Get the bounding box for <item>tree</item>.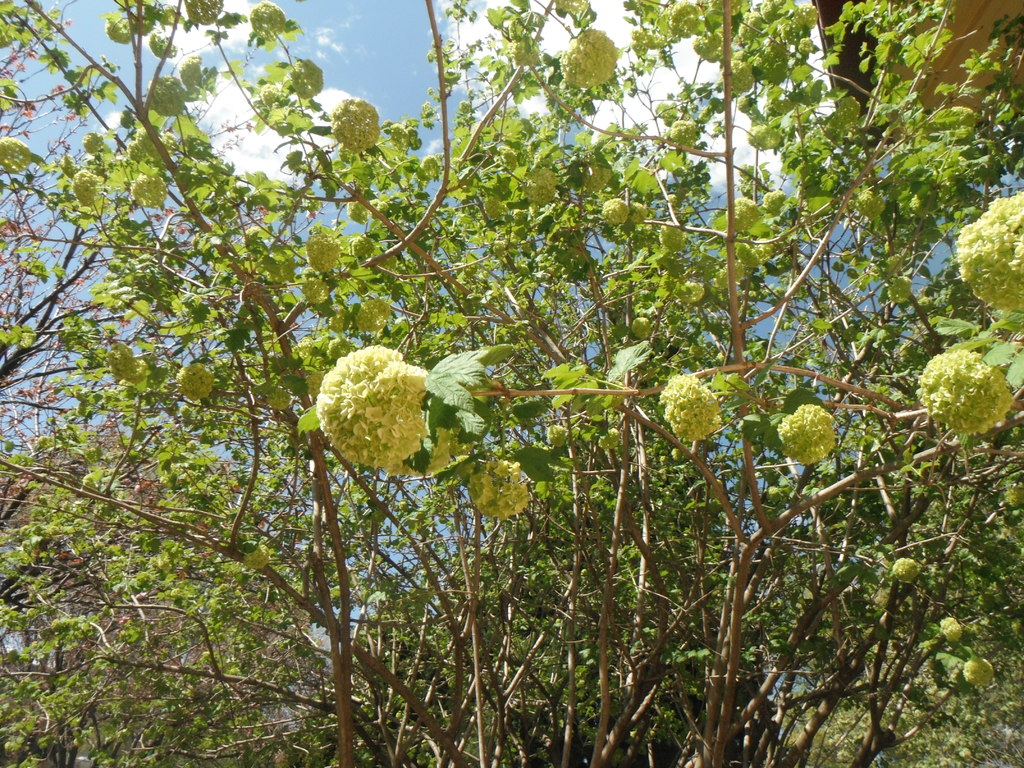
{"left": 3, "top": 0, "right": 1023, "bottom": 767}.
